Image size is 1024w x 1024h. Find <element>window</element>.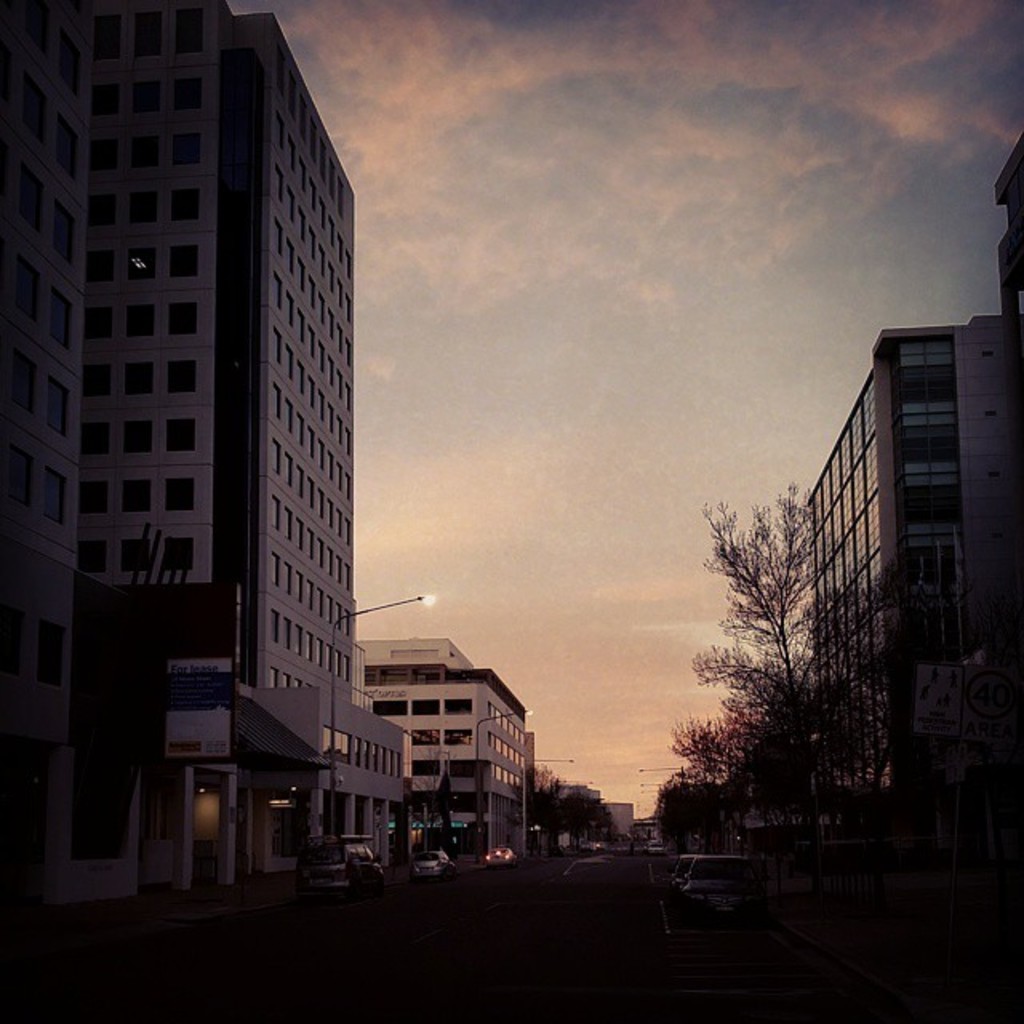
locate(32, 608, 59, 690).
